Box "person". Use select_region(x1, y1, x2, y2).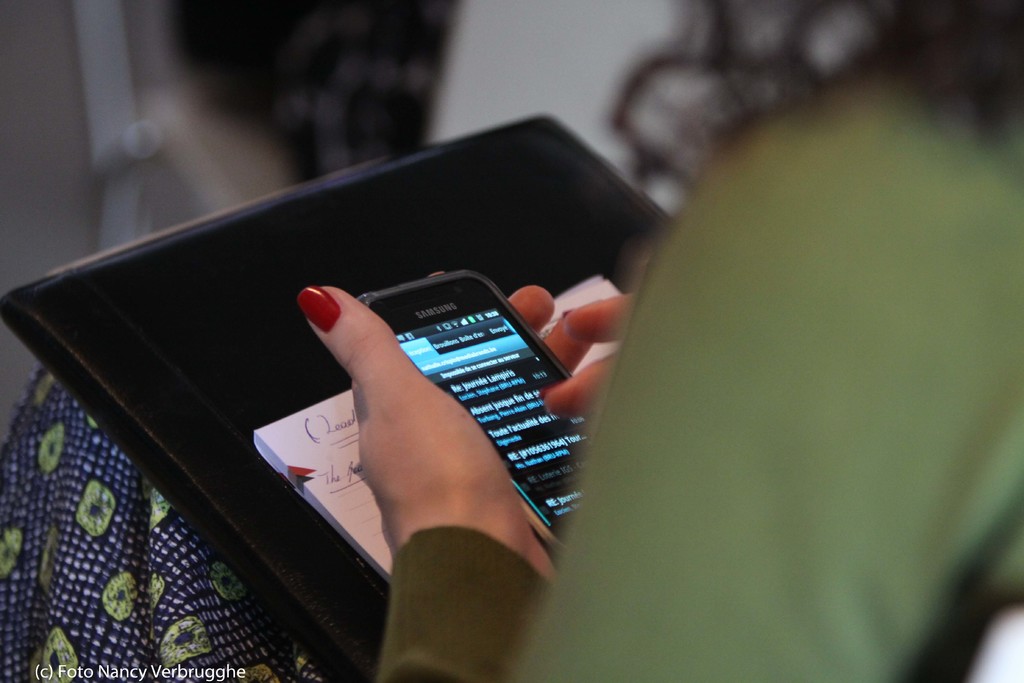
select_region(129, 49, 797, 641).
